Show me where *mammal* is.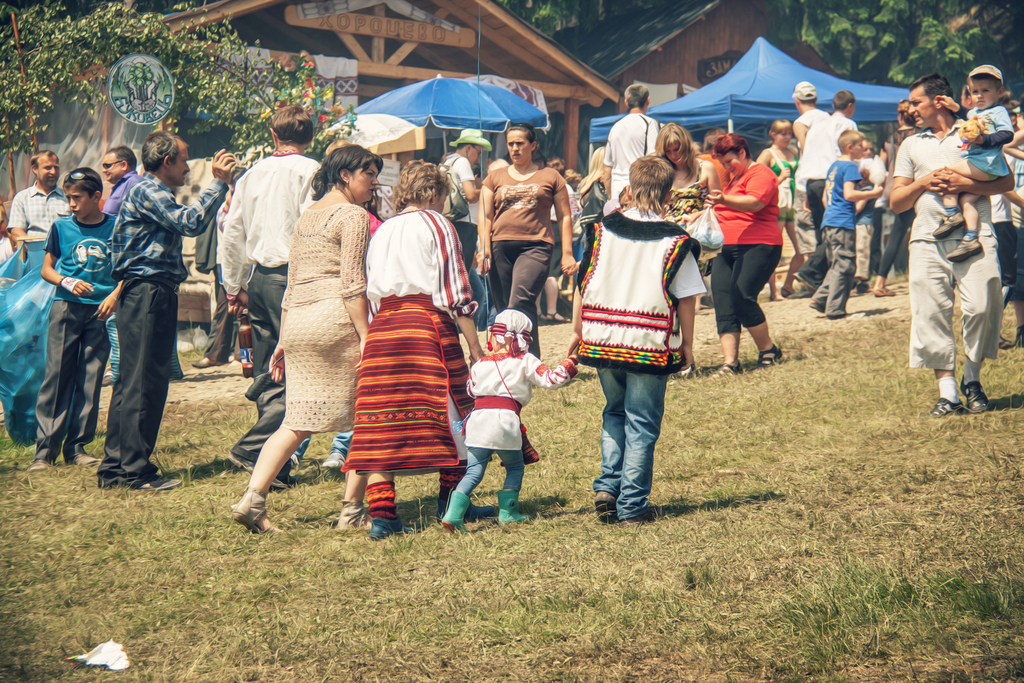
*mammal* is at x1=651, y1=120, x2=719, y2=377.
